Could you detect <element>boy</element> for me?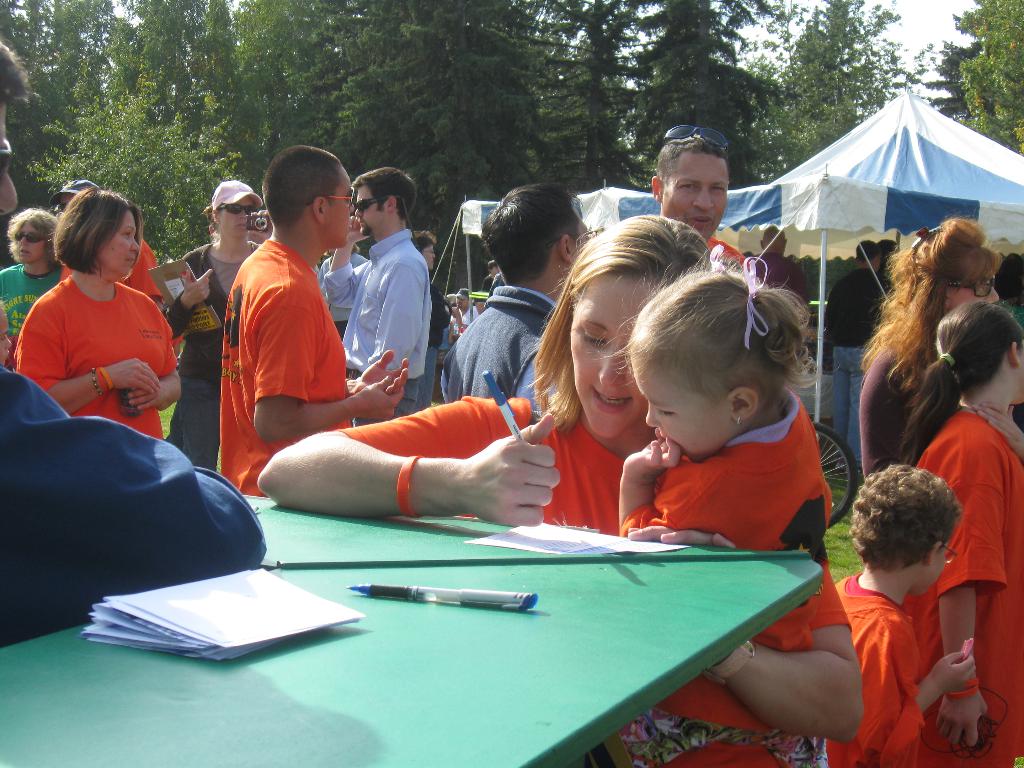
Detection result: bbox=[830, 460, 975, 767].
